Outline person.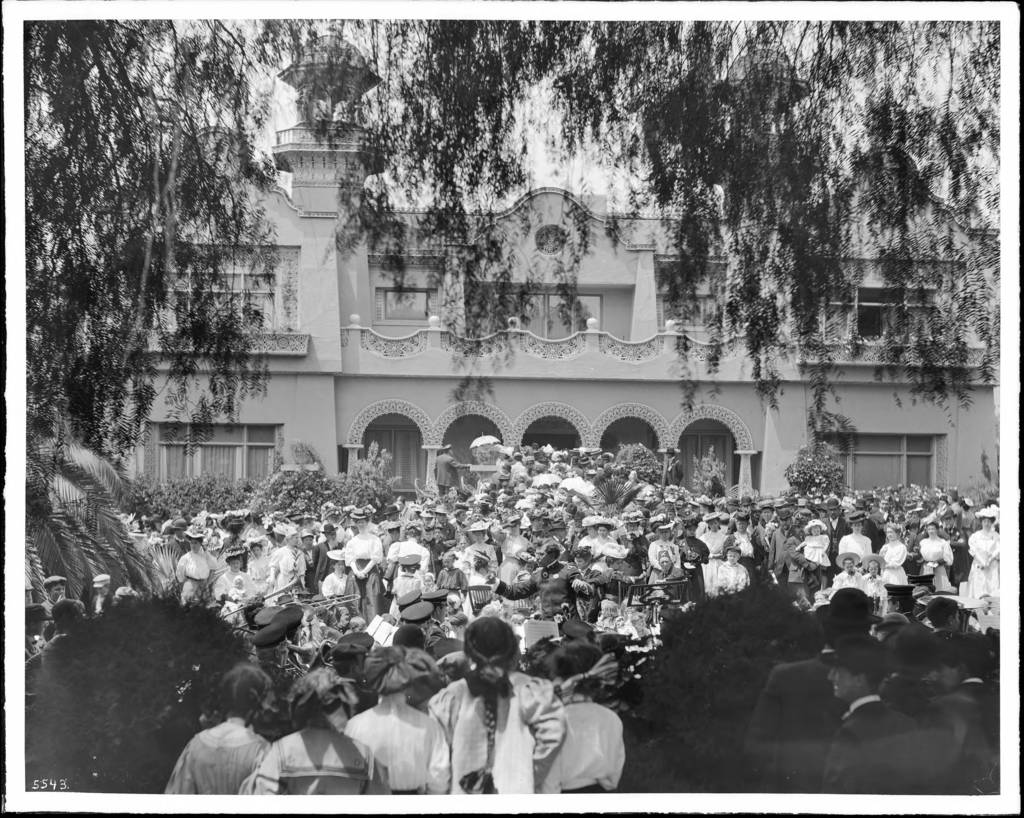
Outline: left=767, top=516, right=791, bottom=588.
